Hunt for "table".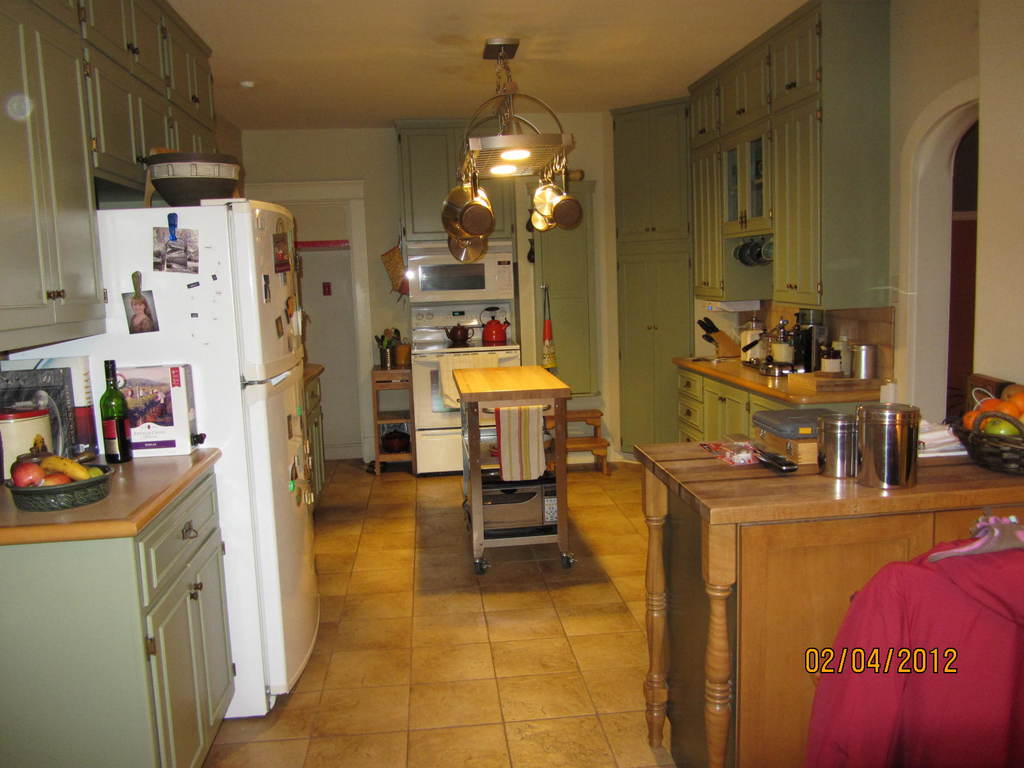
Hunted down at {"left": 454, "top": 362, "right": 567, "bottom": 567}.
